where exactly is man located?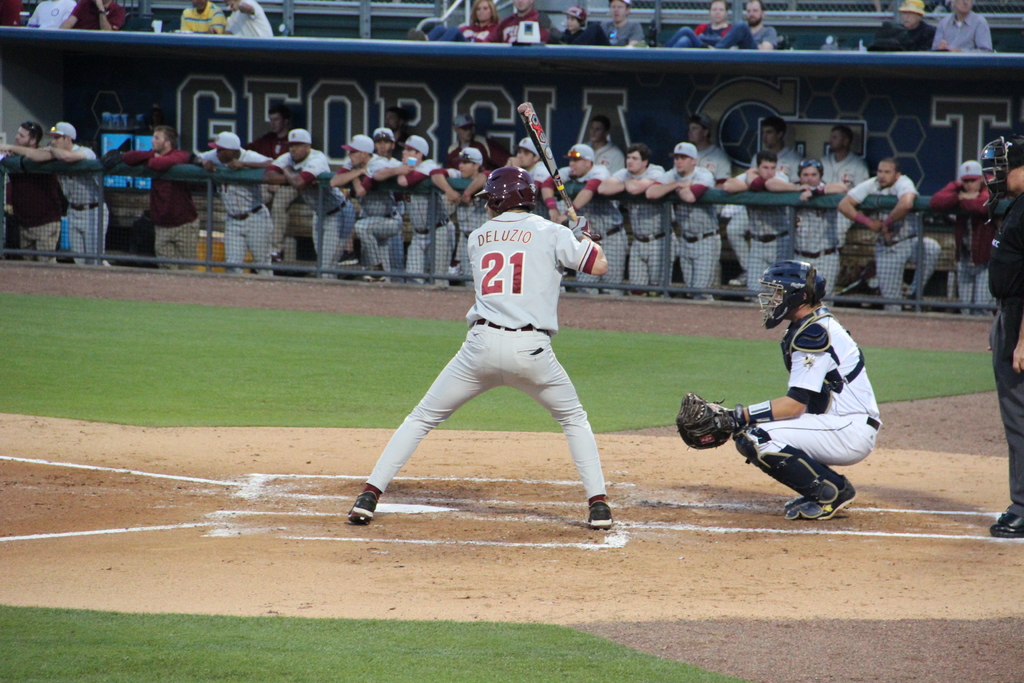
Its bounding box is bbox=(602, 0, 644, 47).
